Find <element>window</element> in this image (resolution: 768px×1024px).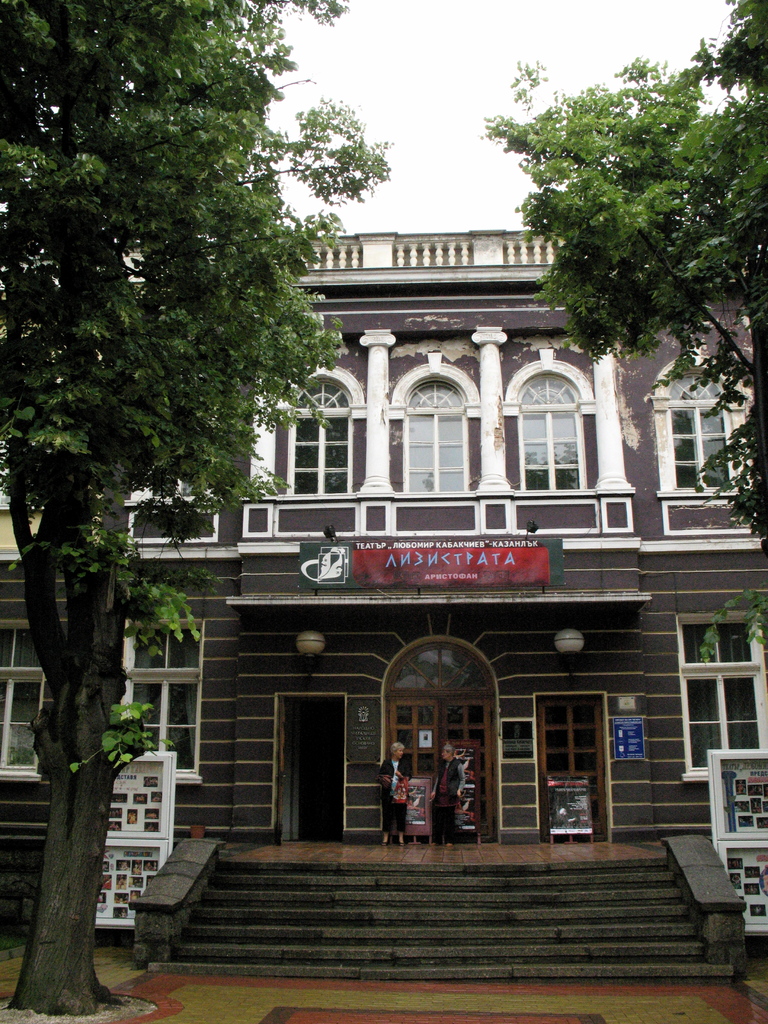
bbox=(0, 627, 49, 770).
